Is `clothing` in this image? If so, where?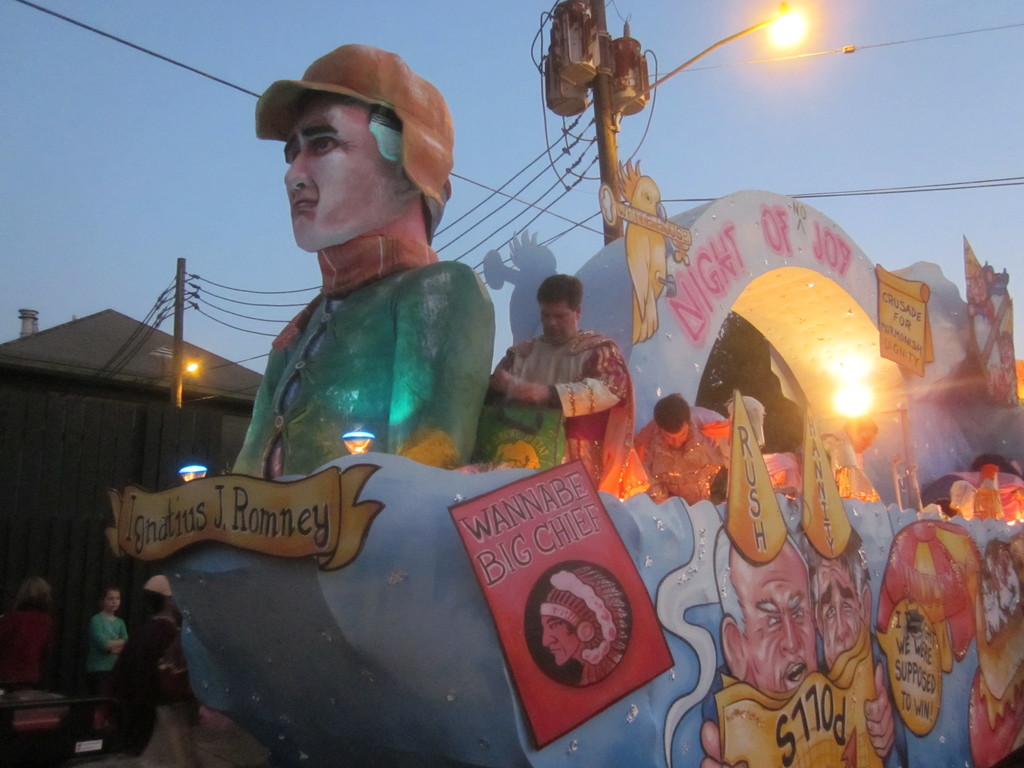
Yes, at (633,407,726,505).
